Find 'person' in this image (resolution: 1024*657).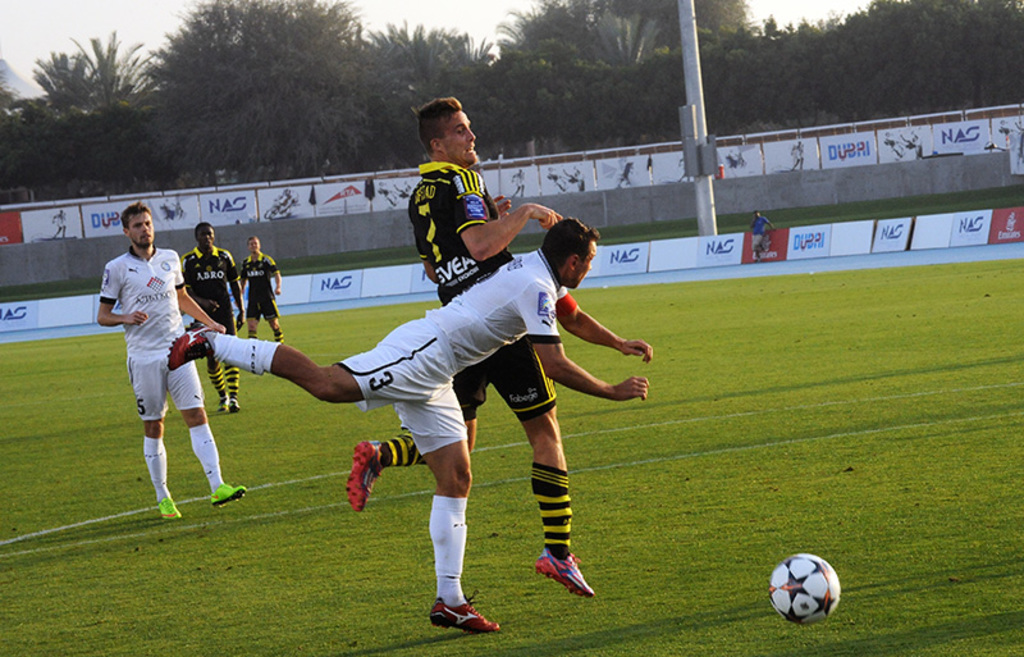
Rect(750, 210, 771, 229).
